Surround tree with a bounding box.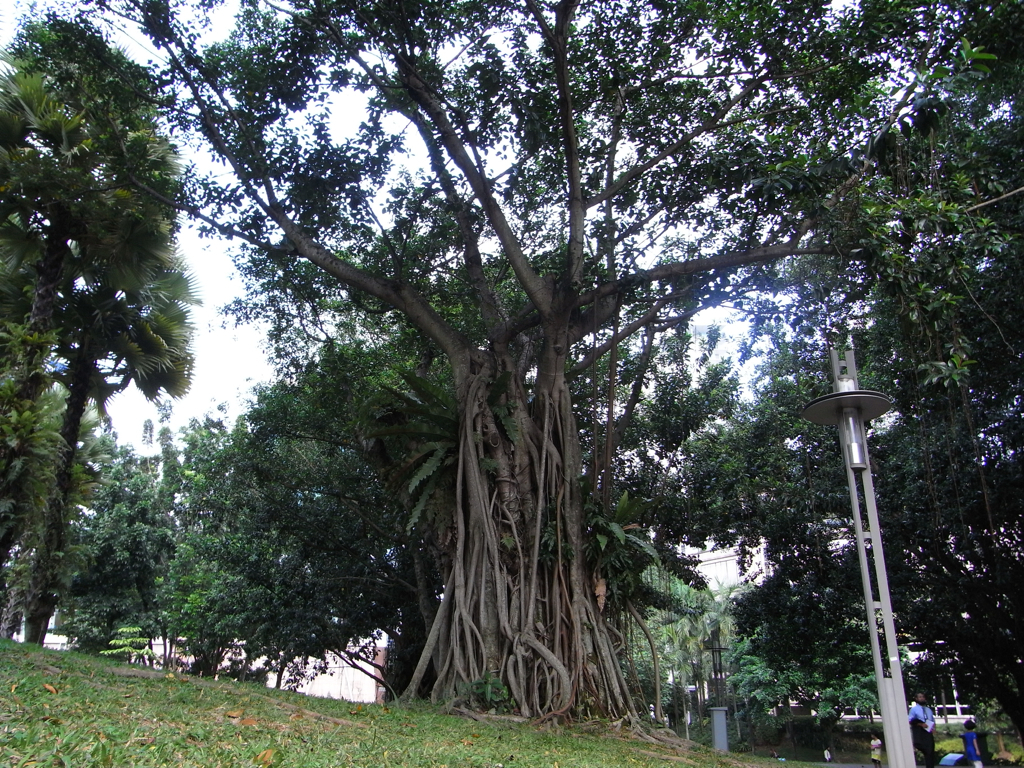
pyautogui.locateOnScreen(87, 319, 452, 709).
